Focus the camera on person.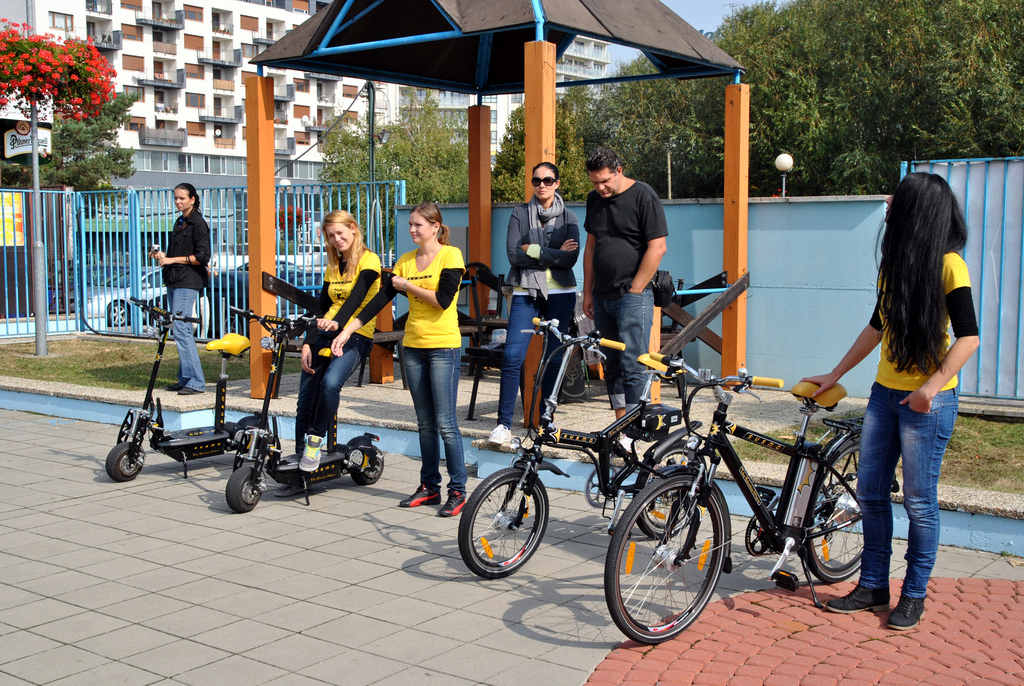
Focus region: bbox=[149, 179, 214, 397].
